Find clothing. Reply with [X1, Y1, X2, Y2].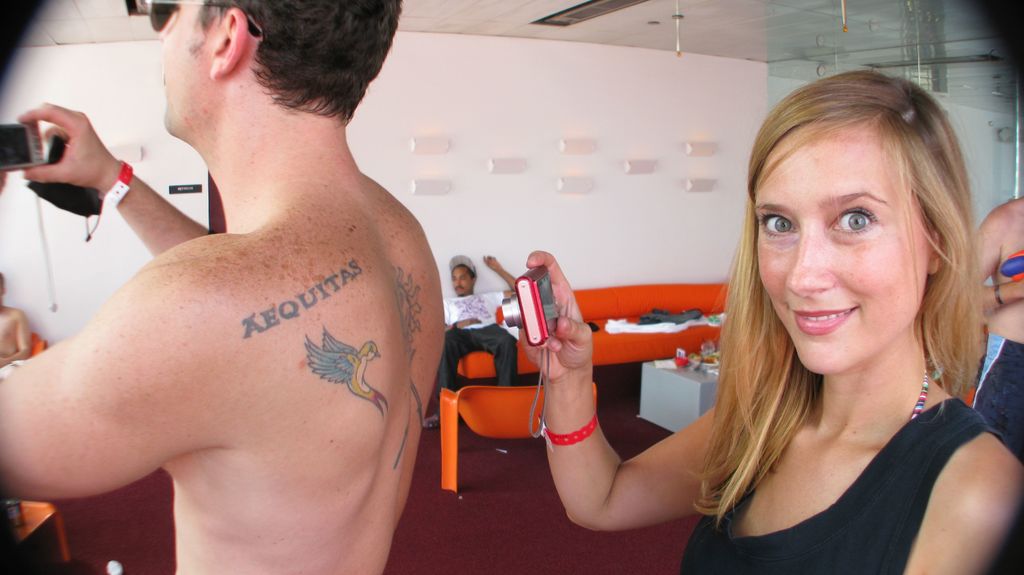
[433, 289, 516, 397].
